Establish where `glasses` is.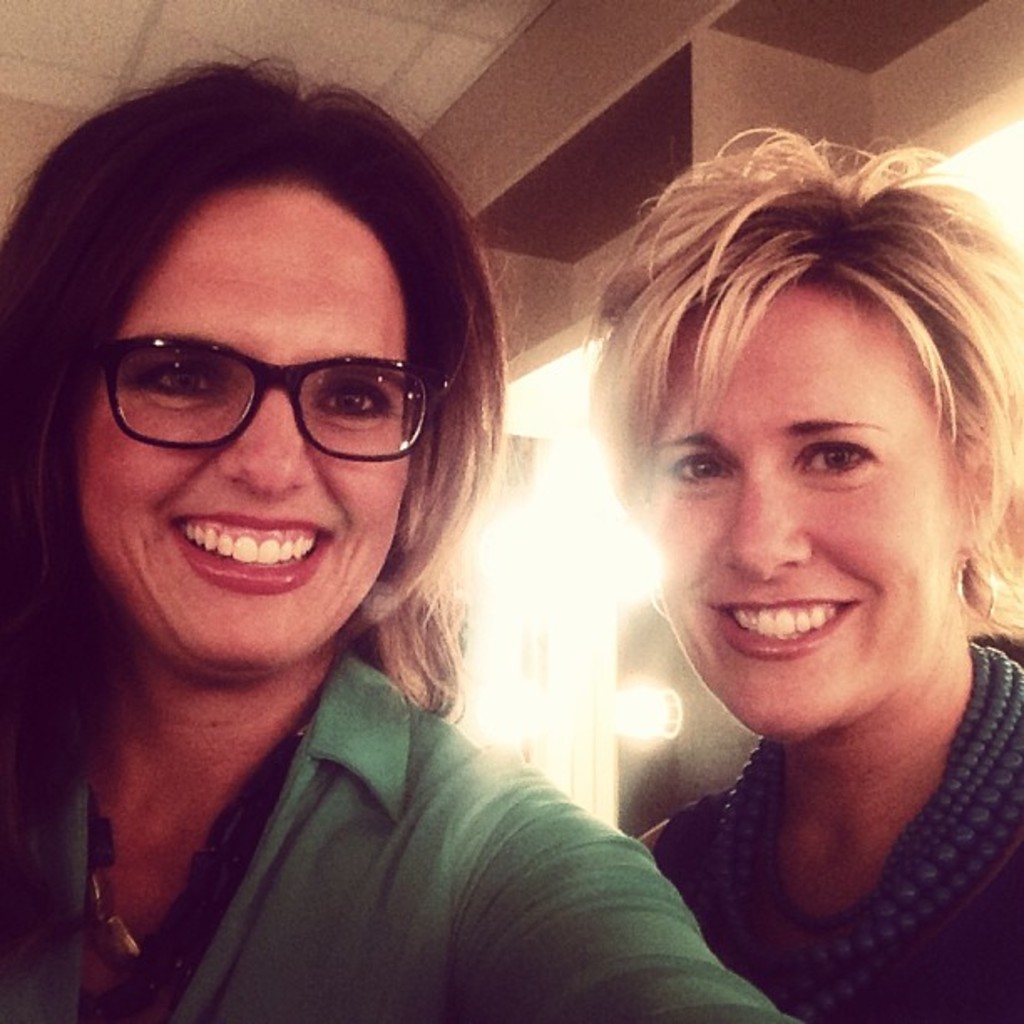
Established at bbox=[99, 330, 443, 465].
